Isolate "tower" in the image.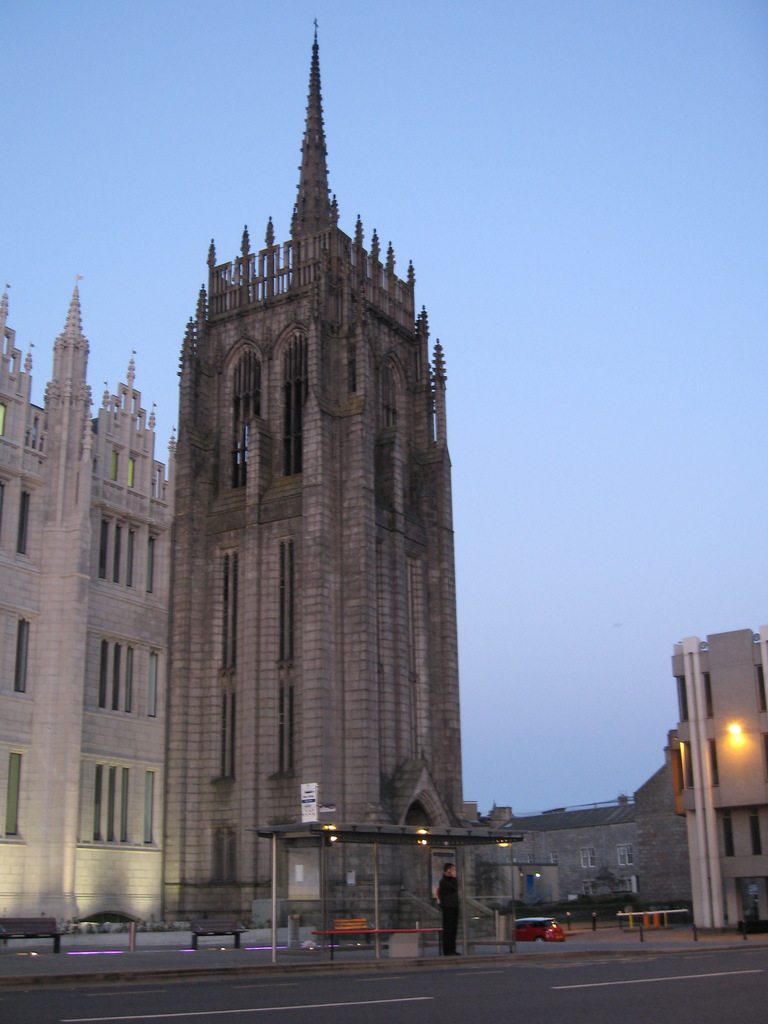
Isolated region: (102, 31, 495, 947).
